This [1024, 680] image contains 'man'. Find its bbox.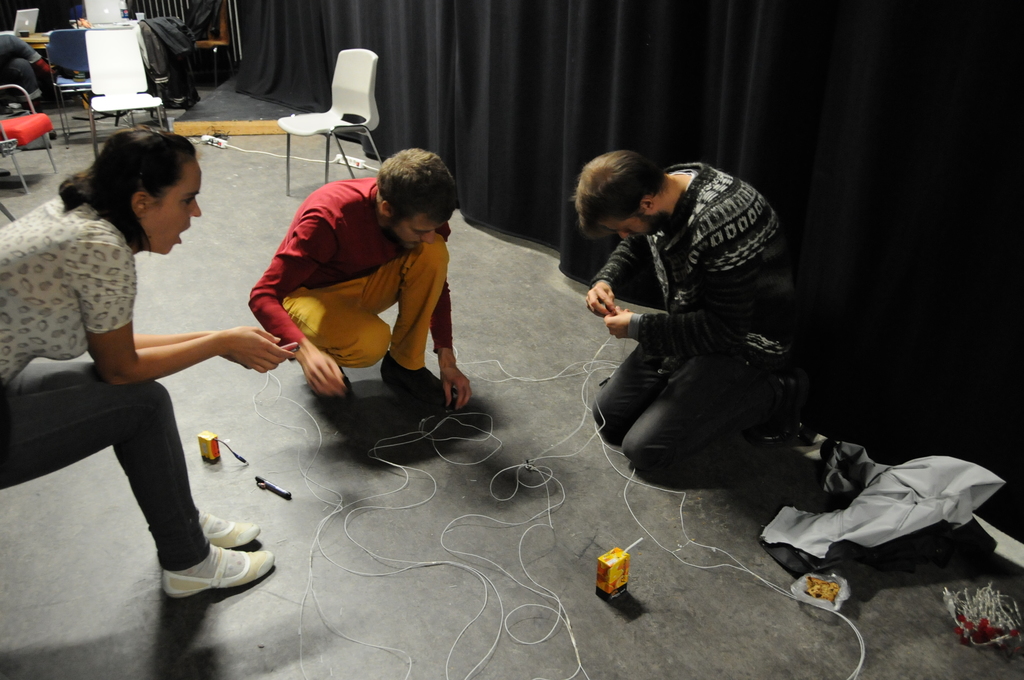
173:0:235:113.
